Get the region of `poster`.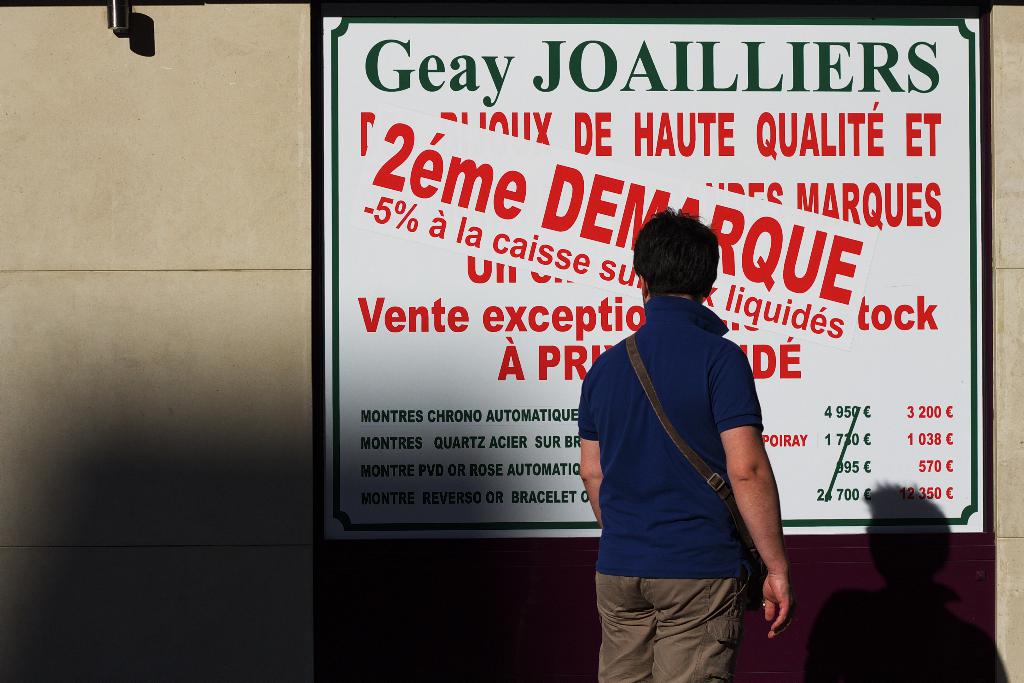
x1=324 y1=13 x2=986 y2=540.
